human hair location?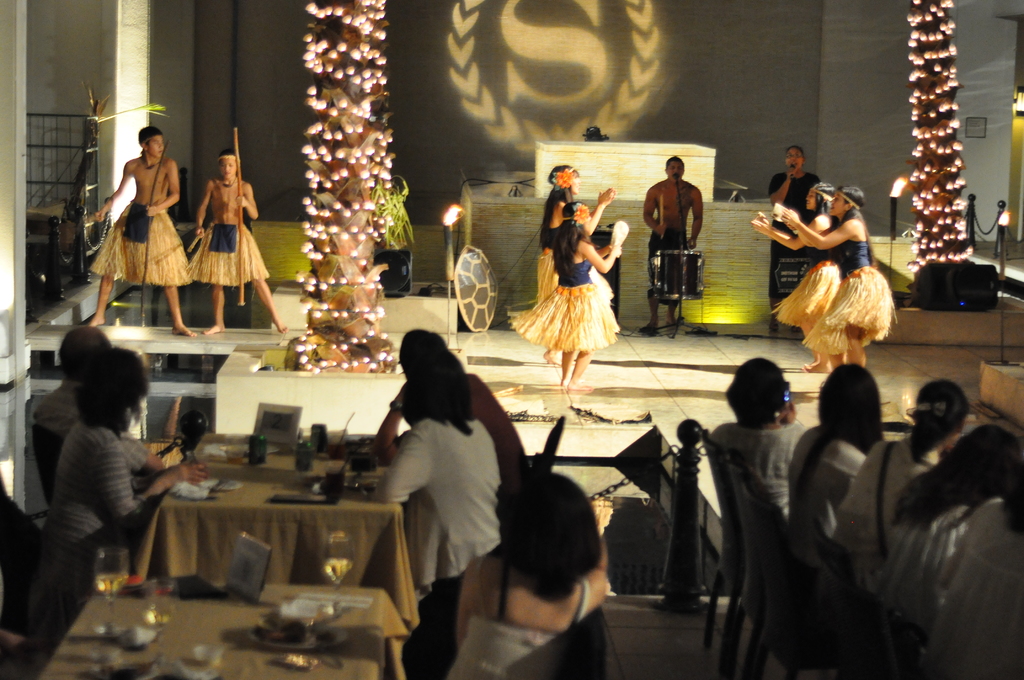
[814, 179, 836, 220]
